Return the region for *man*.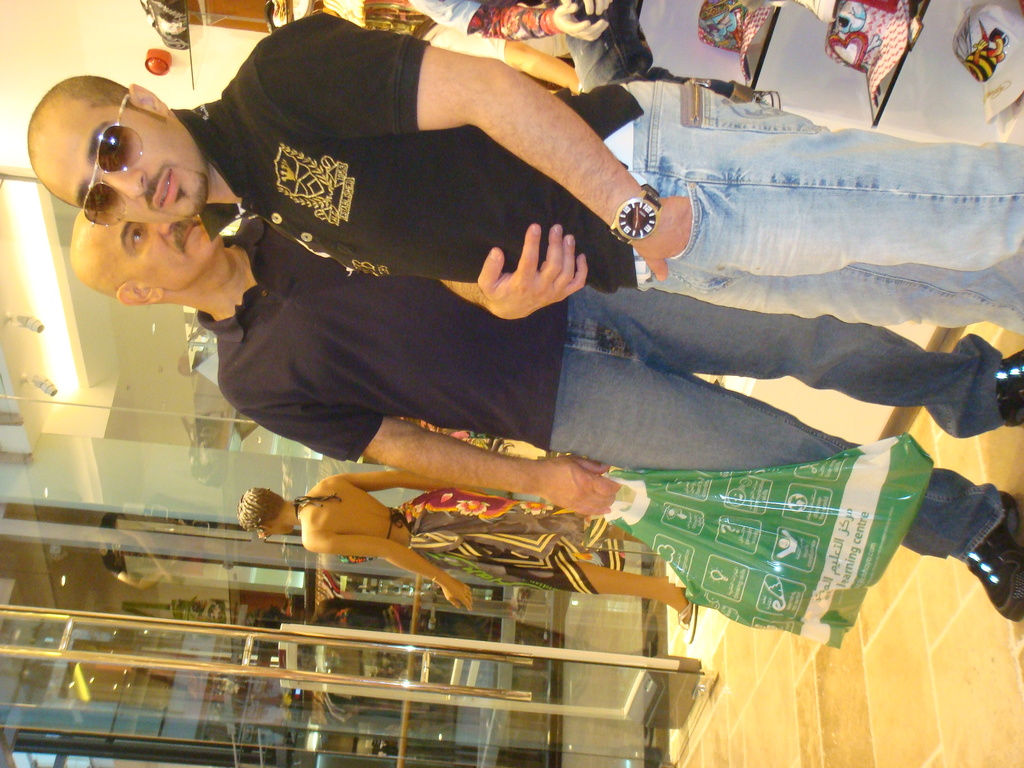
(69, 208, 1023, 622).
